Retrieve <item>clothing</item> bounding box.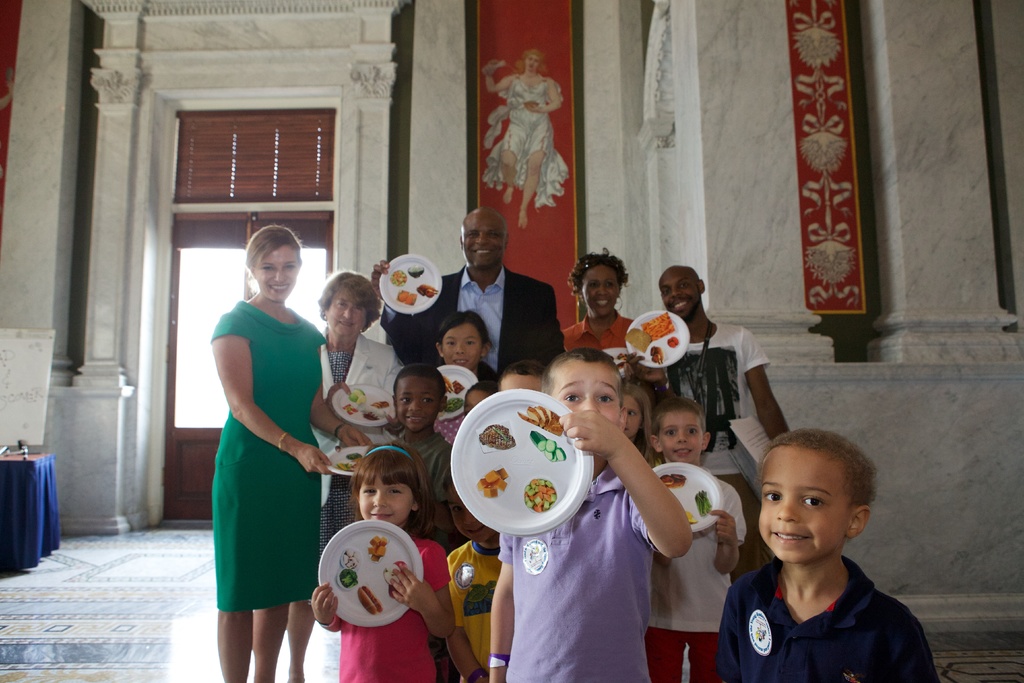
Bounding box: 641/467/746/682.
